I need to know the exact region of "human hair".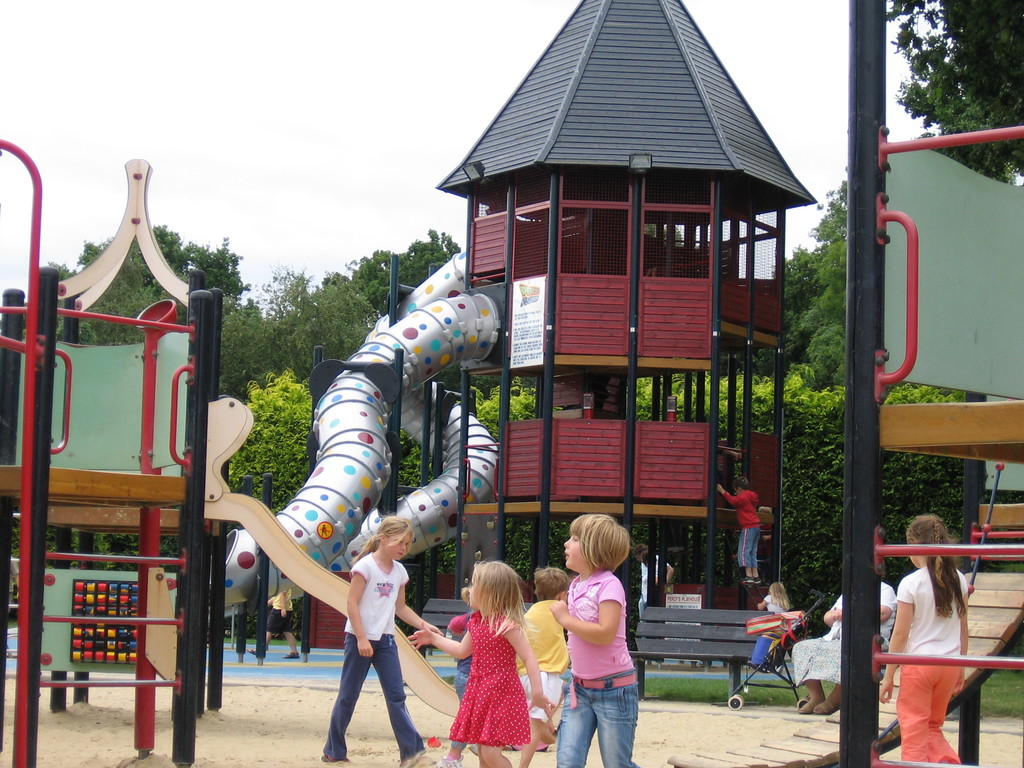
Region: x1=734 y1=477 x2=749 y2=492.
